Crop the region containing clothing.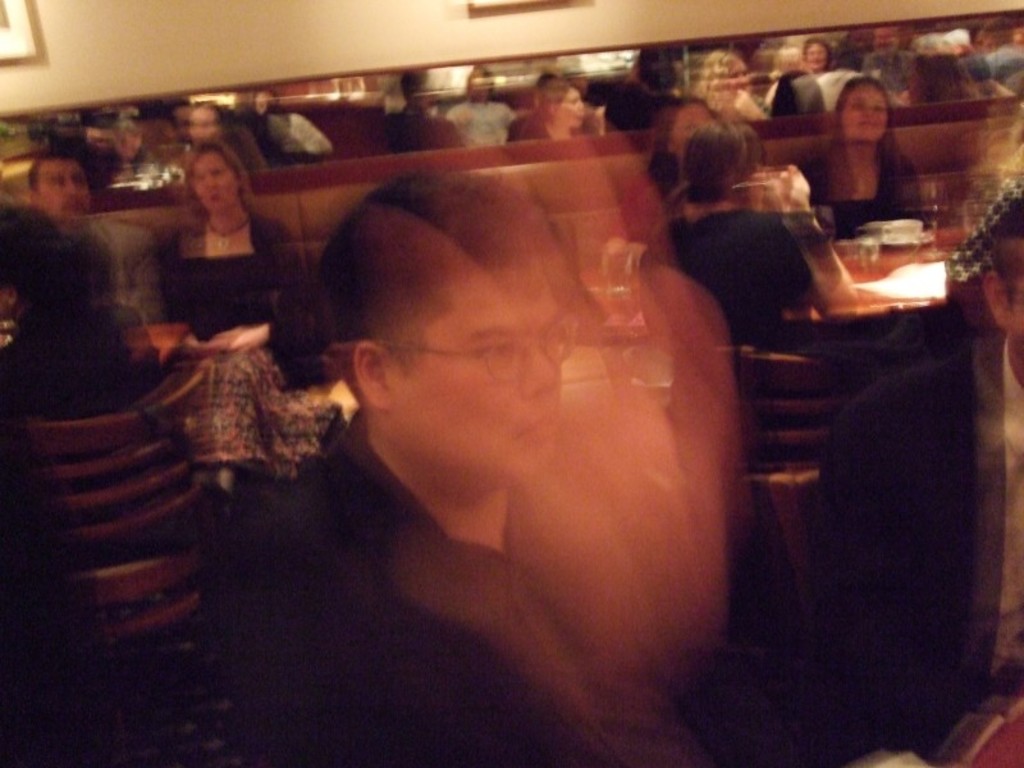
Crop region: 174 224 312 486.
